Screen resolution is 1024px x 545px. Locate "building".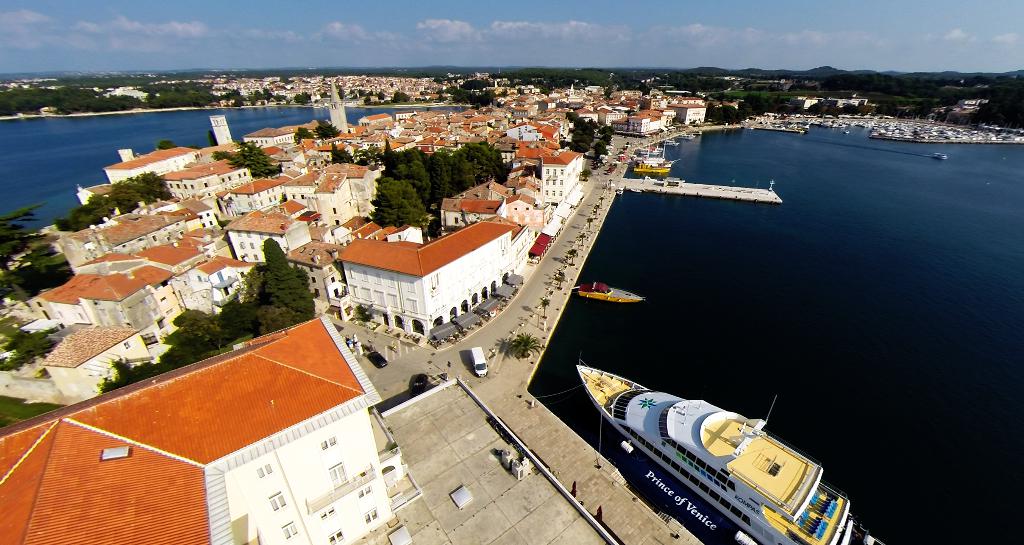
42:275:163:329.
